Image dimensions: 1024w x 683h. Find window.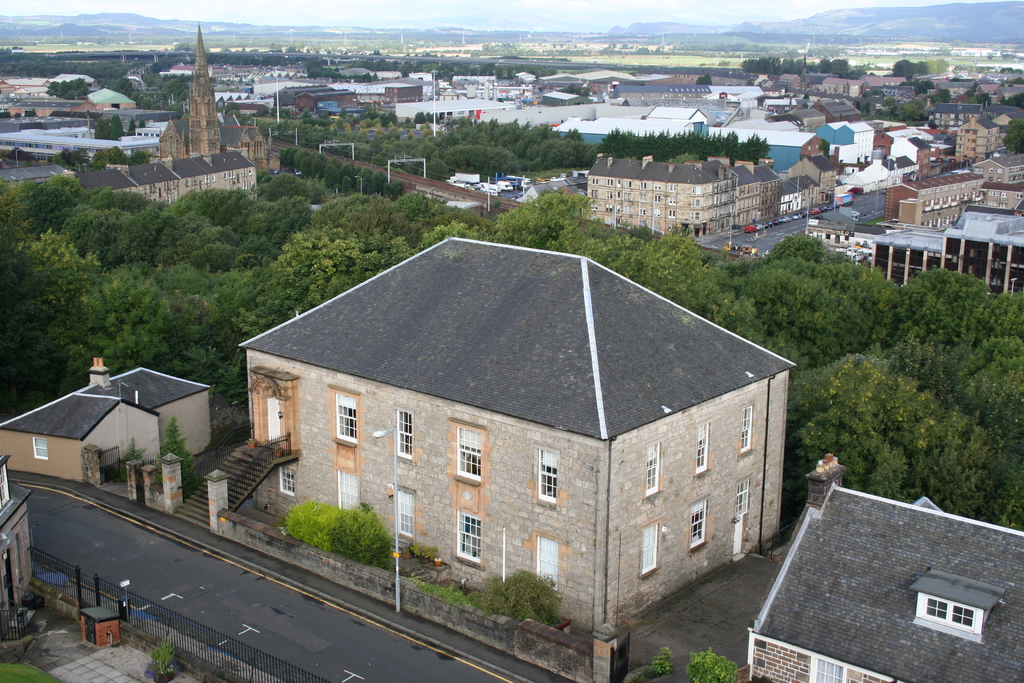
(x1=397, y1=411, x2=412, y2=461).
